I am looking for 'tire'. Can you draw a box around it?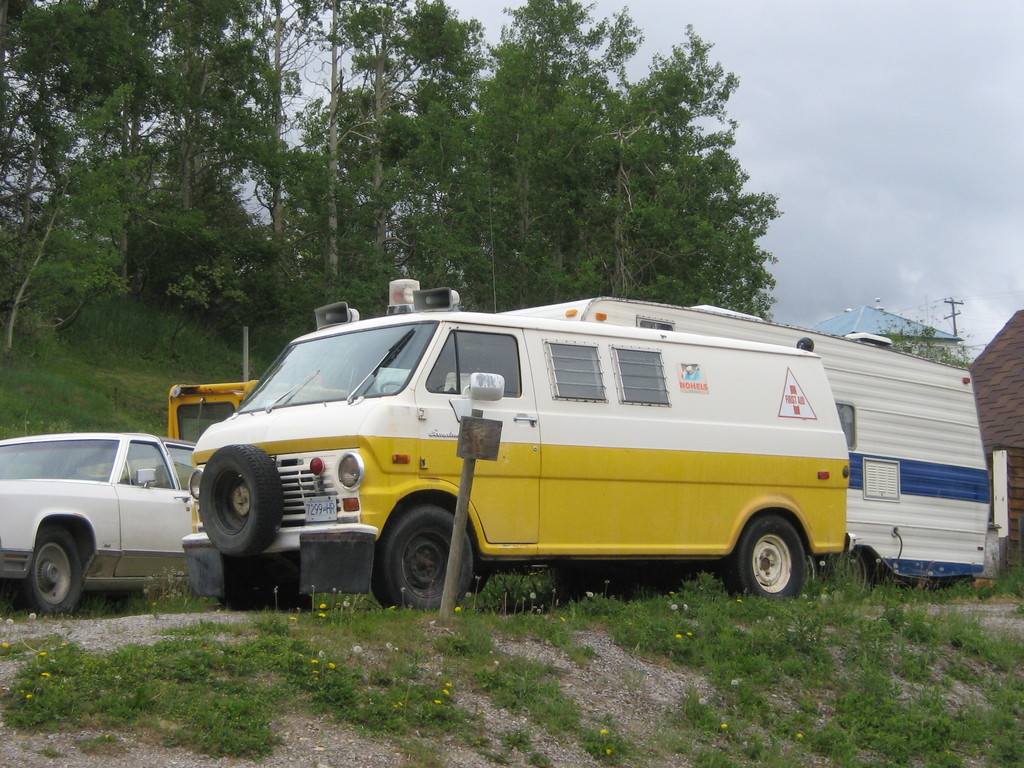
Sure, the bounding box is (718, 511, 815, 600).
